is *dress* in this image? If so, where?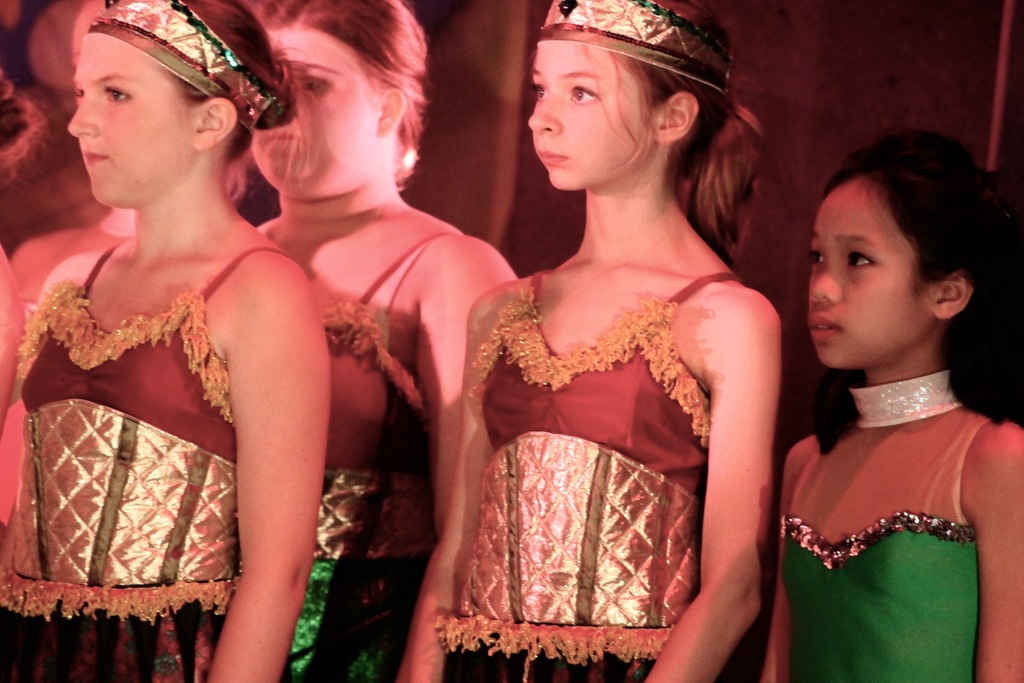
Yes, at select_region(276, 229, 448, 682).
